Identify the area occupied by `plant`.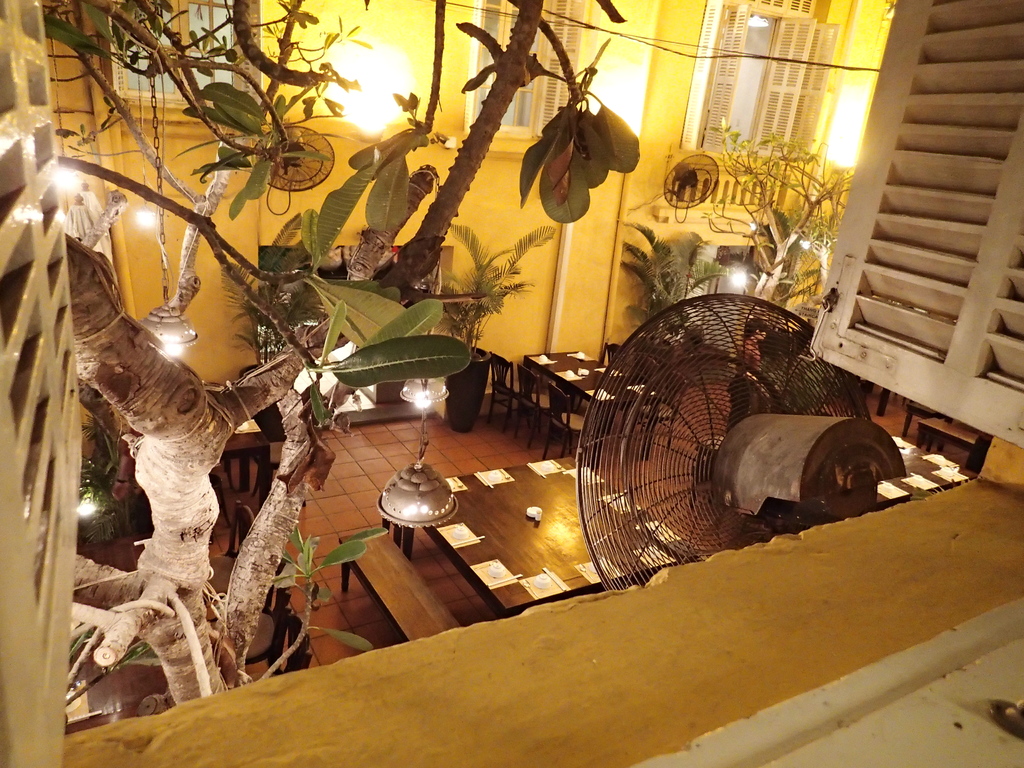
Area: [108, 0, 239, 78].
